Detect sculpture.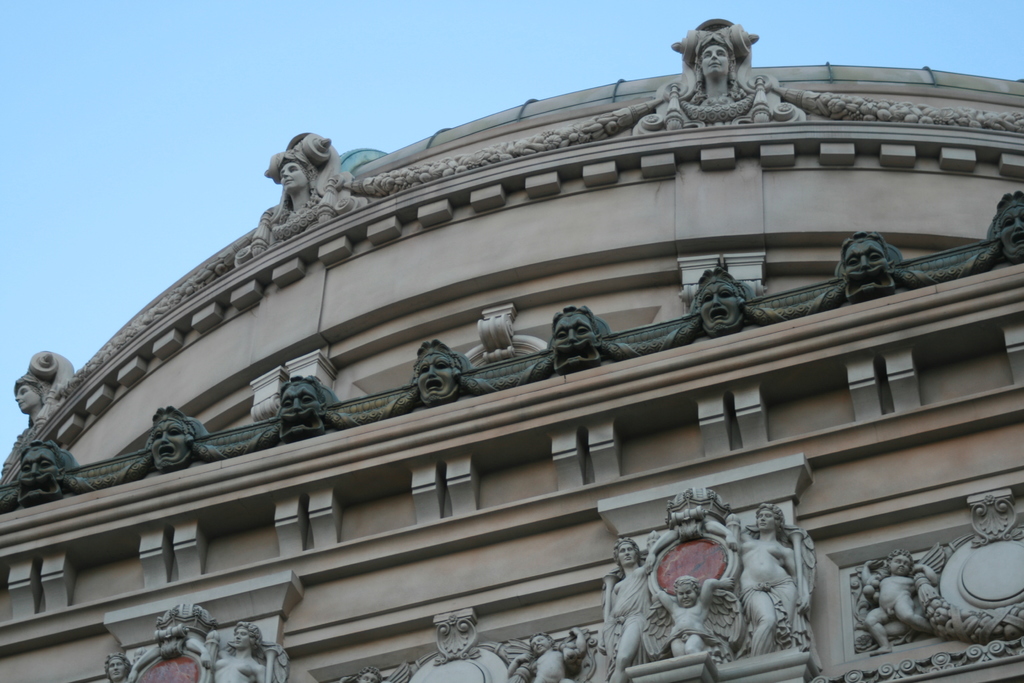
Detected at detection(204, 619, 293, 682).
